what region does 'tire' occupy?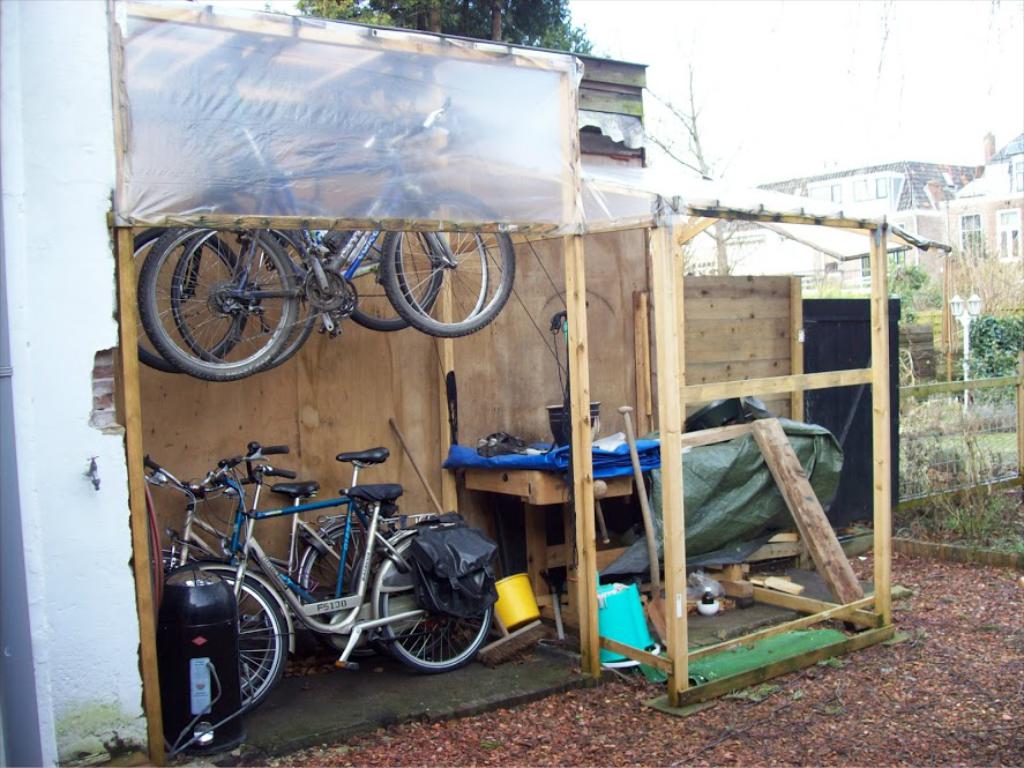
detection(301, 532, 409, 659).
